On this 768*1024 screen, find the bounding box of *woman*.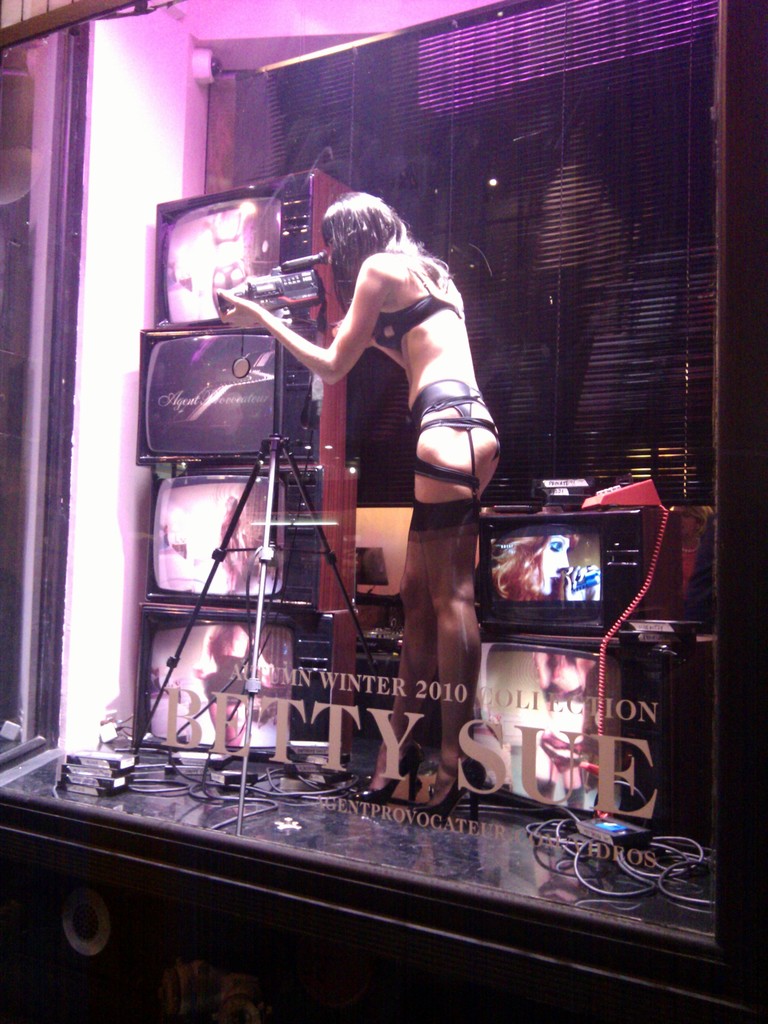
Bounding box: crop(187, 165, 459, 755).
